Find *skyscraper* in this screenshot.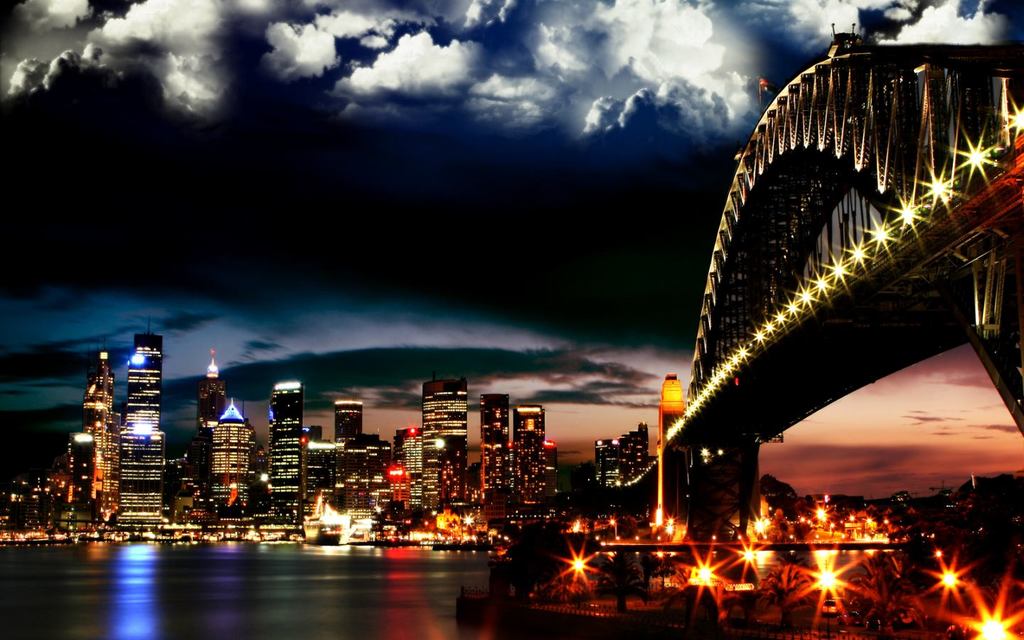
The bounding box for *skyscraper* is locate(213, 403, 249, 518).
